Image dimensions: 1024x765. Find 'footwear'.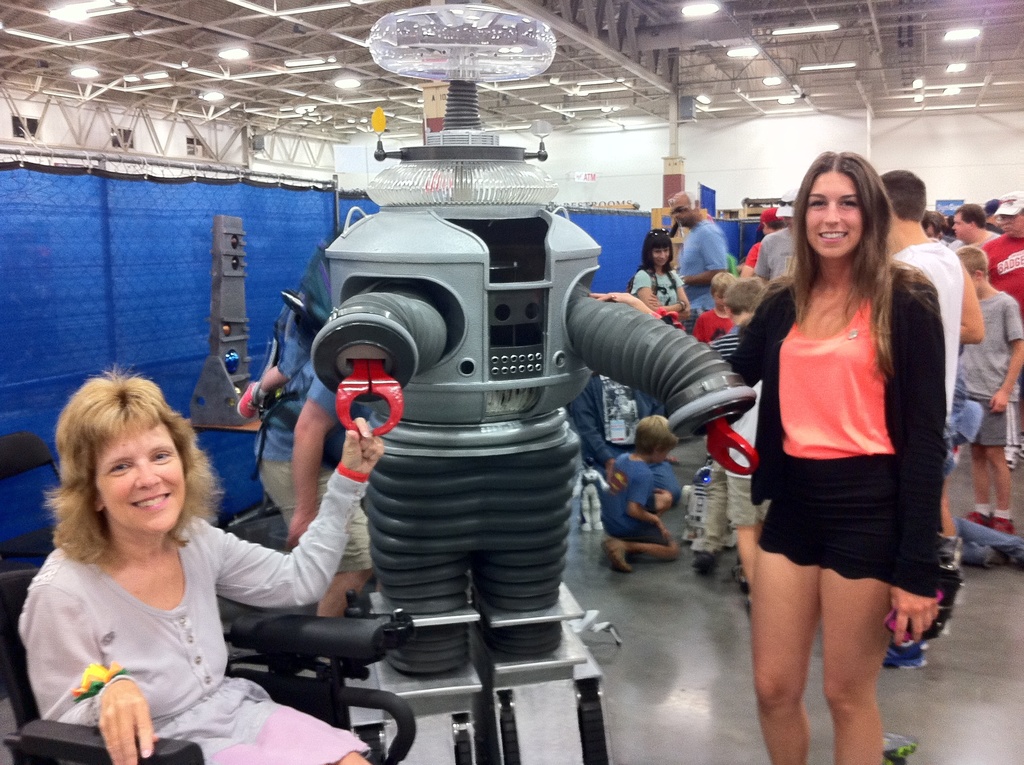
BBox(881, 637, 927, 669).
